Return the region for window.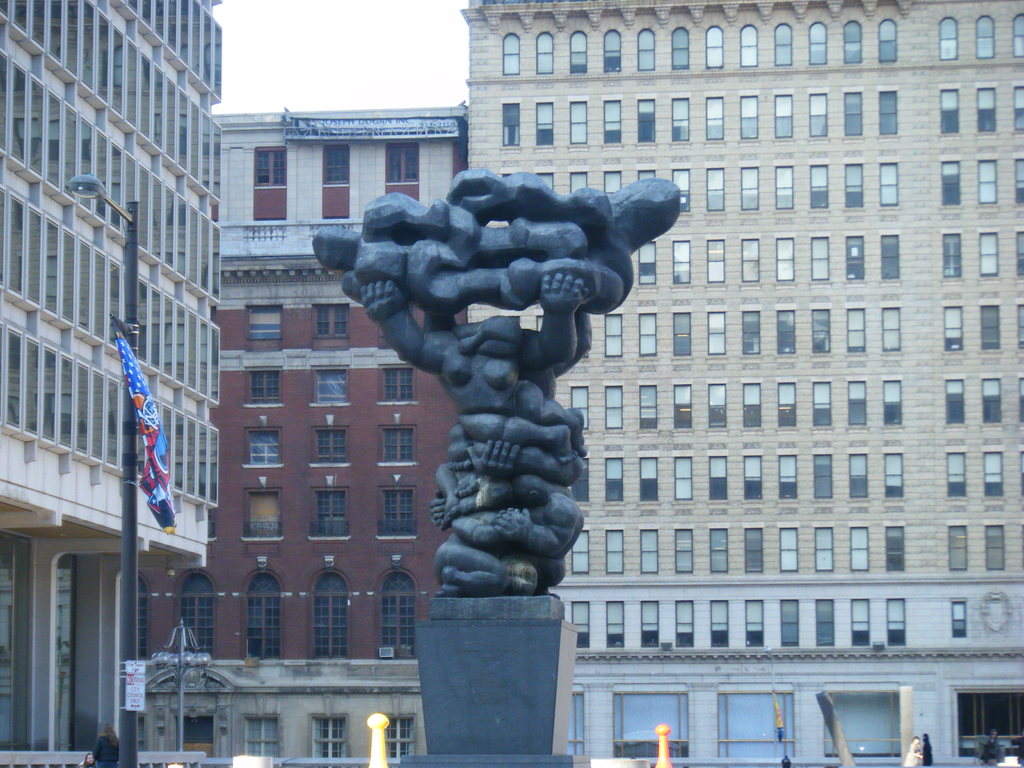
(left=668, top=165, right=691, bottom=214).
